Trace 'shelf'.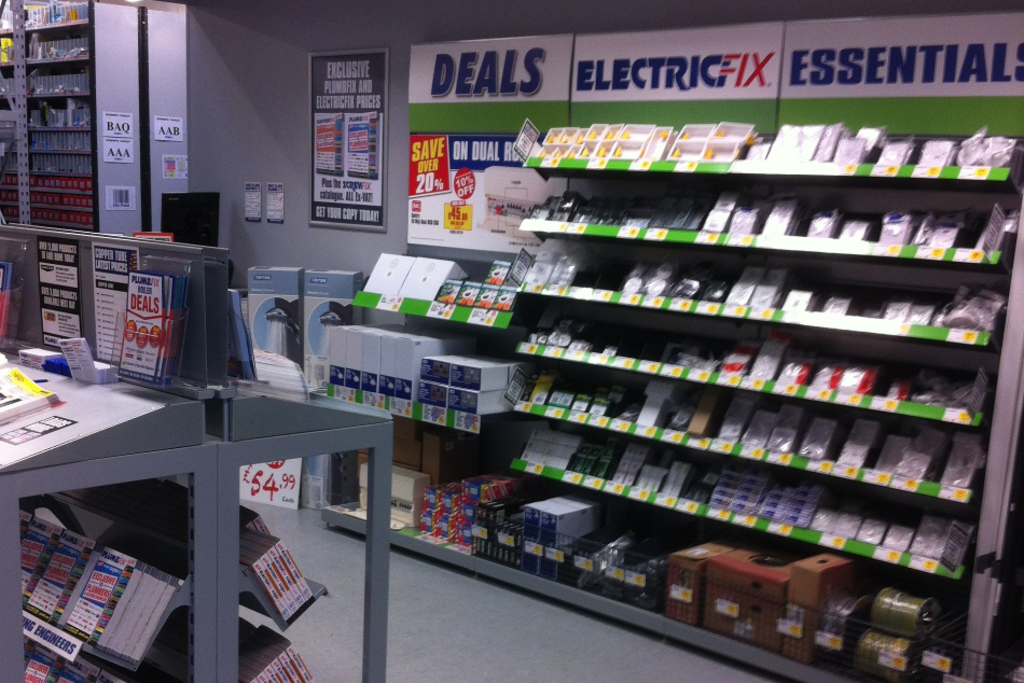
Traced to left=1, top=189, right=99, bottom=207.
